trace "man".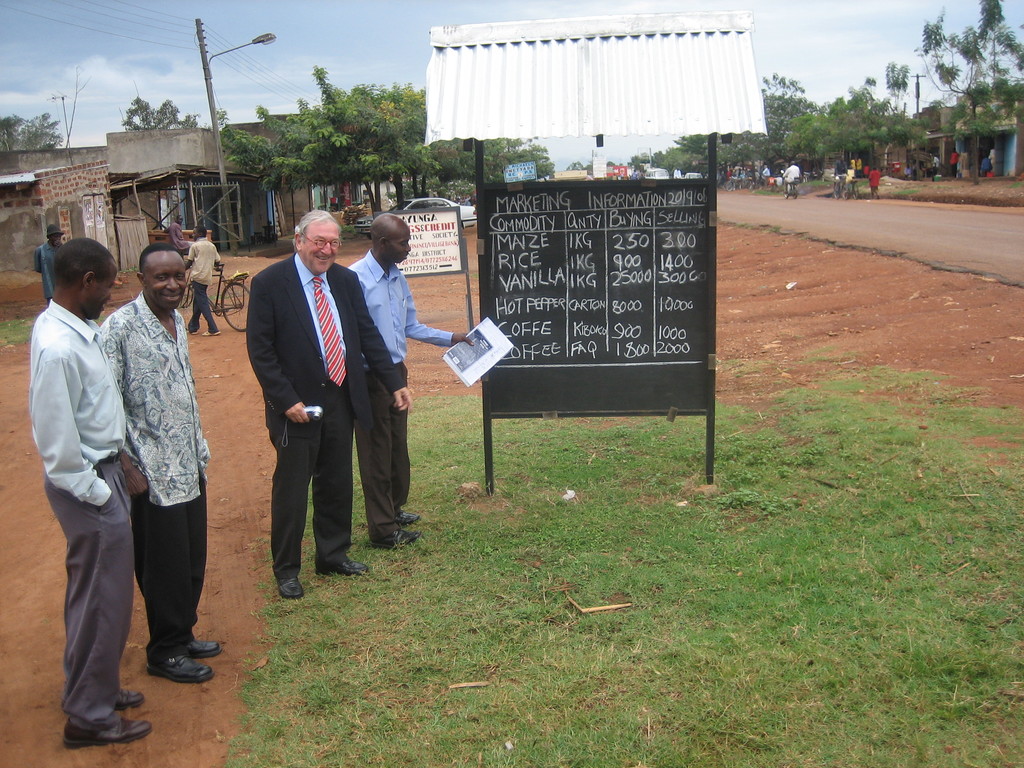
Traced to (834,156,849,192).
